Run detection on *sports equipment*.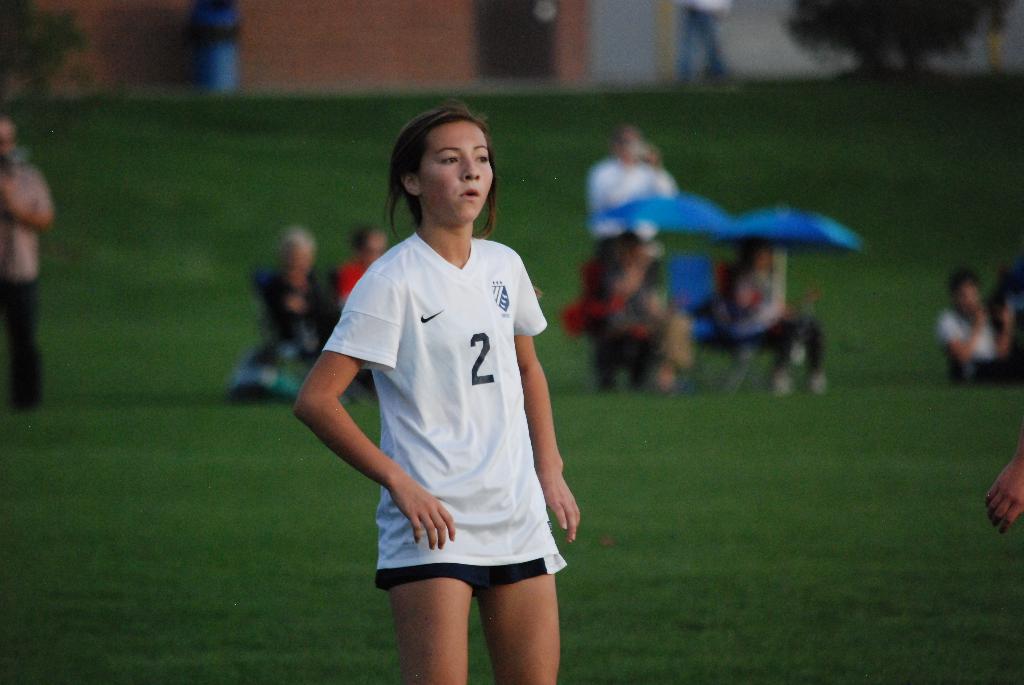
Result: locate(317, 225, 570, 602).
